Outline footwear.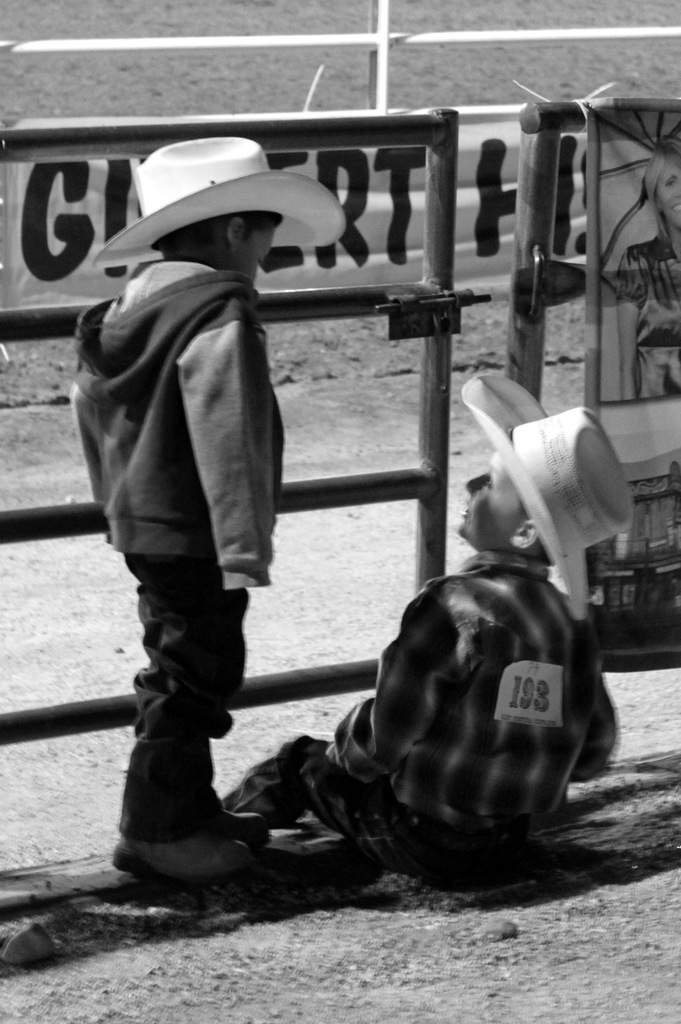
Outline: box=[104, 826, 257, 895].
